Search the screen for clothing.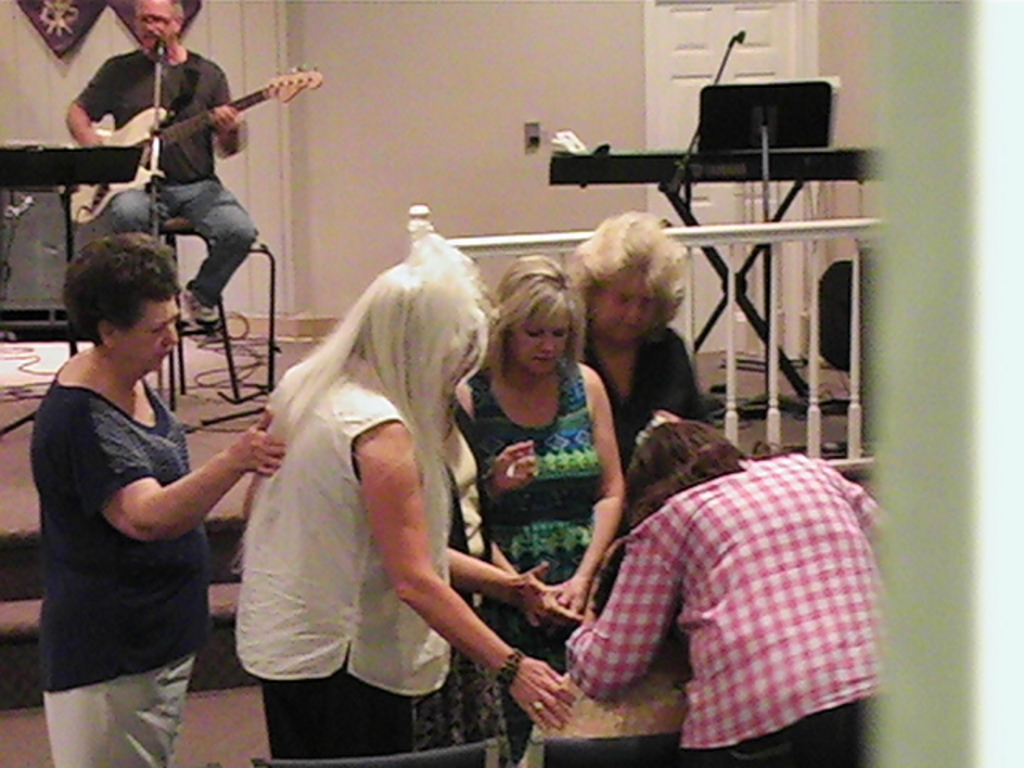
Found at Rect(38, 358, 219, 766).
